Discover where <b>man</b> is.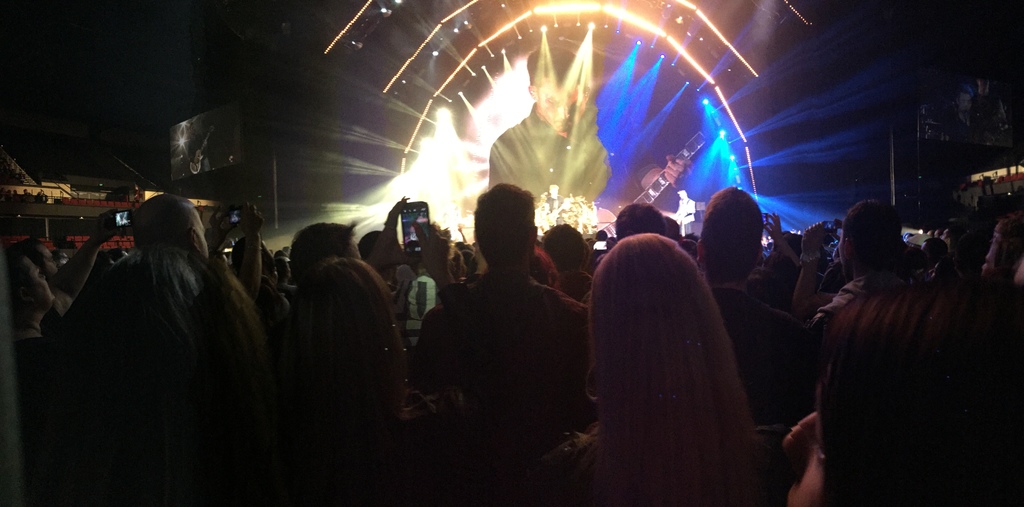
Discovered at locate(407, 177, 598, 459).
